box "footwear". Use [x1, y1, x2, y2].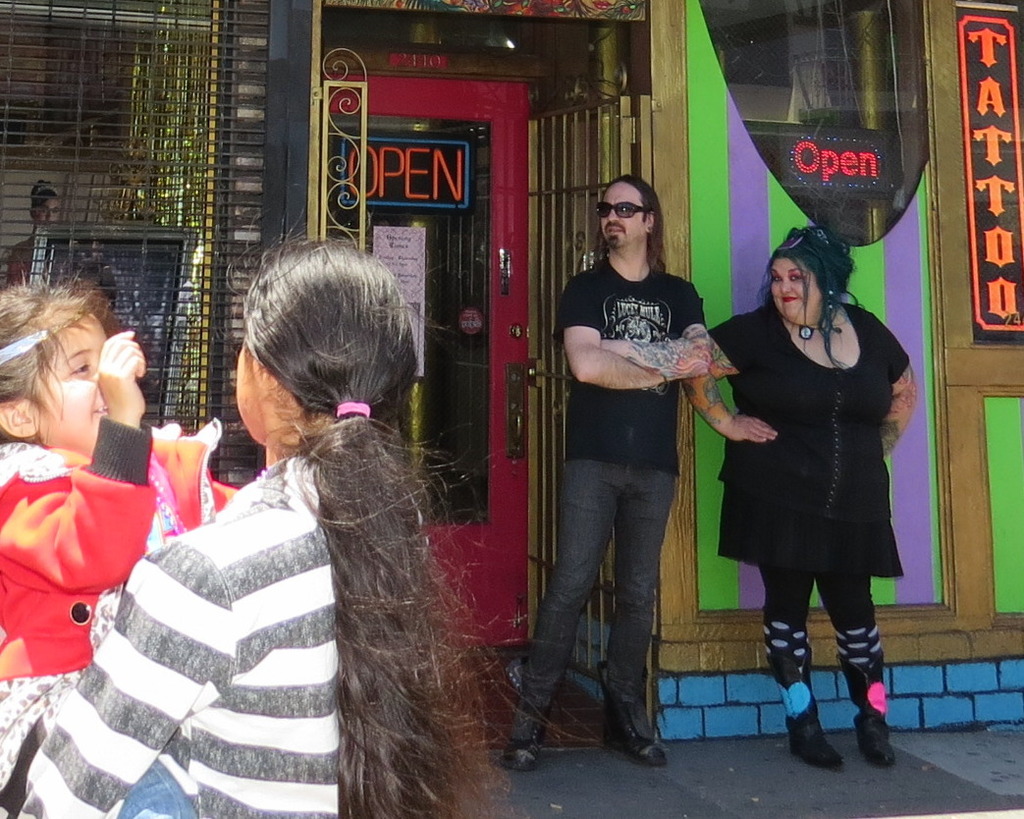
[498, 698, 541, 774].
